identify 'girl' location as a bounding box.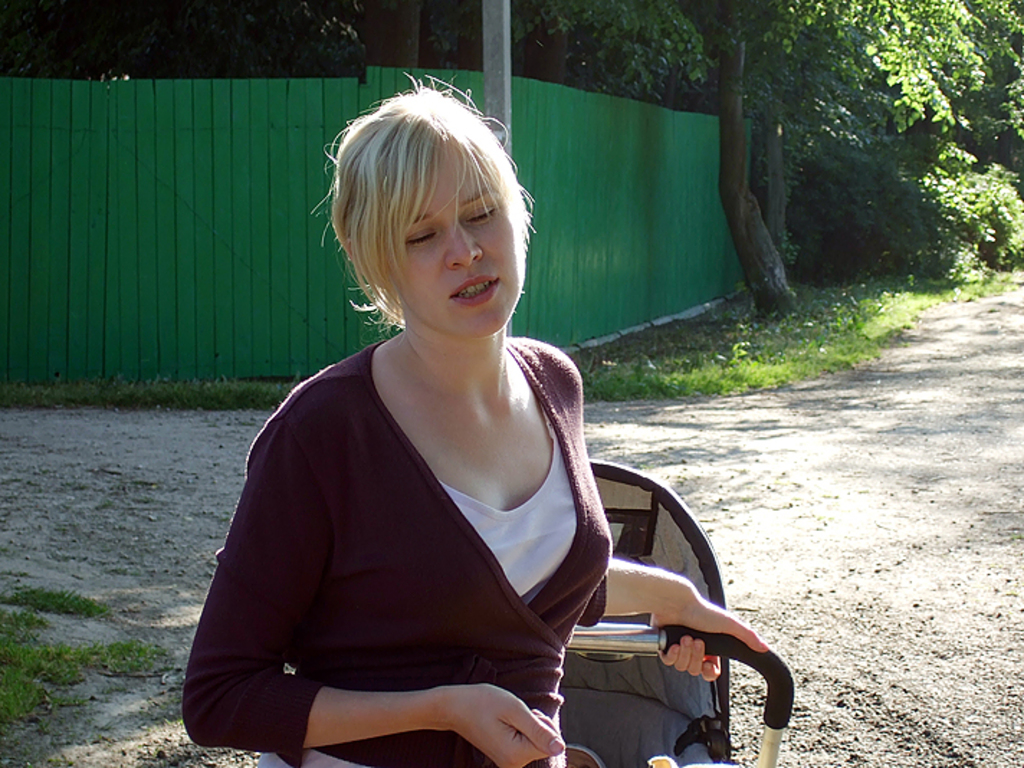
(x1=181, y1=70, x2=771, y2=767).
